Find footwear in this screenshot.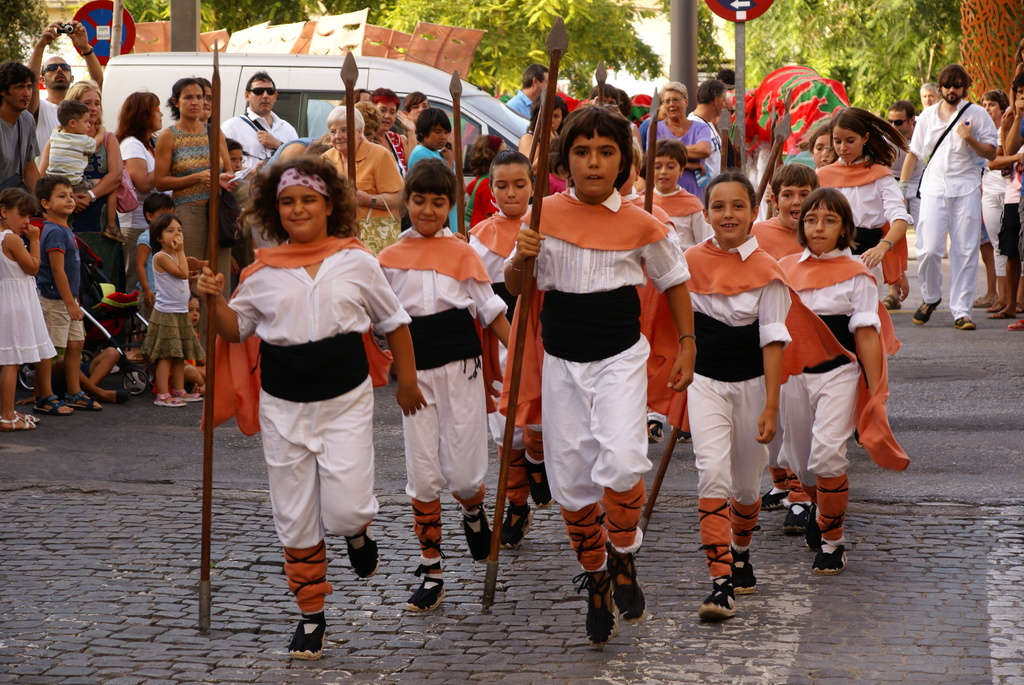
The bounding box for footwear is Rect(777, 500, 808, 535).
